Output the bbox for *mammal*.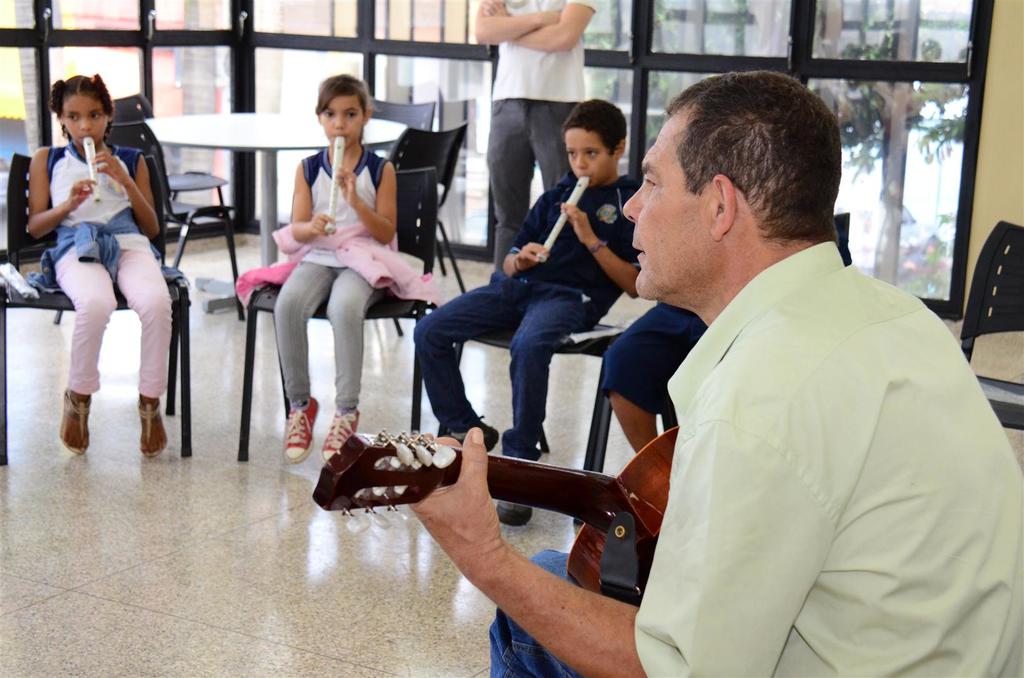
469,0,599,271.
